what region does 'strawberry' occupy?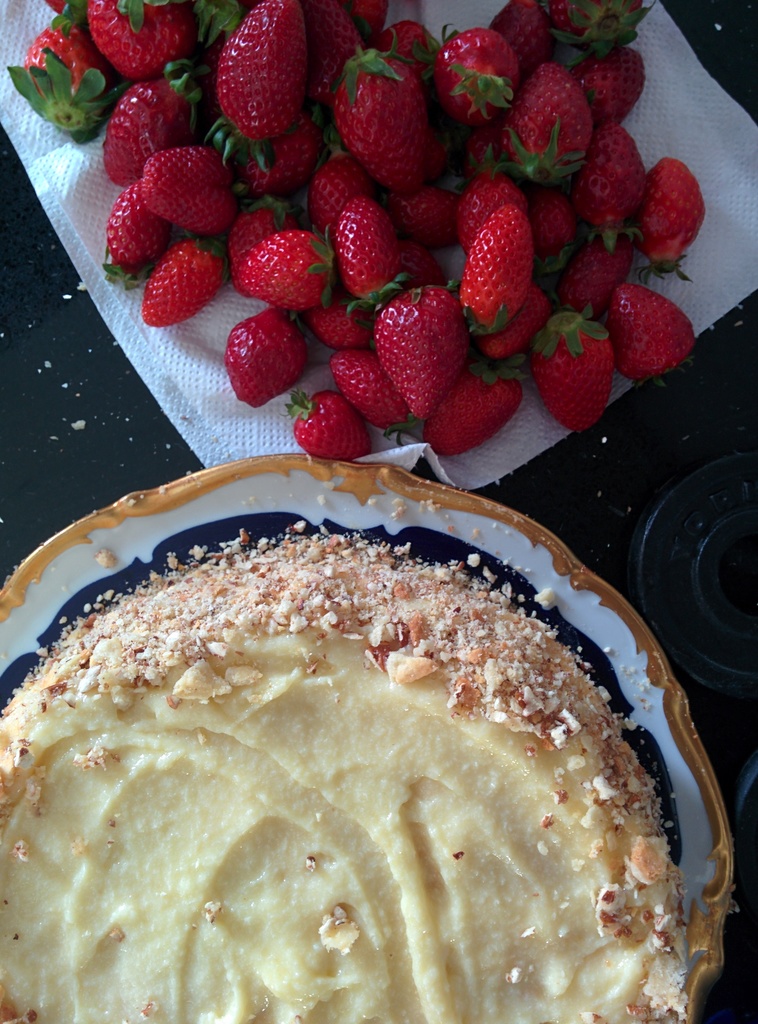
bbox(343, 0, 389, 42).
